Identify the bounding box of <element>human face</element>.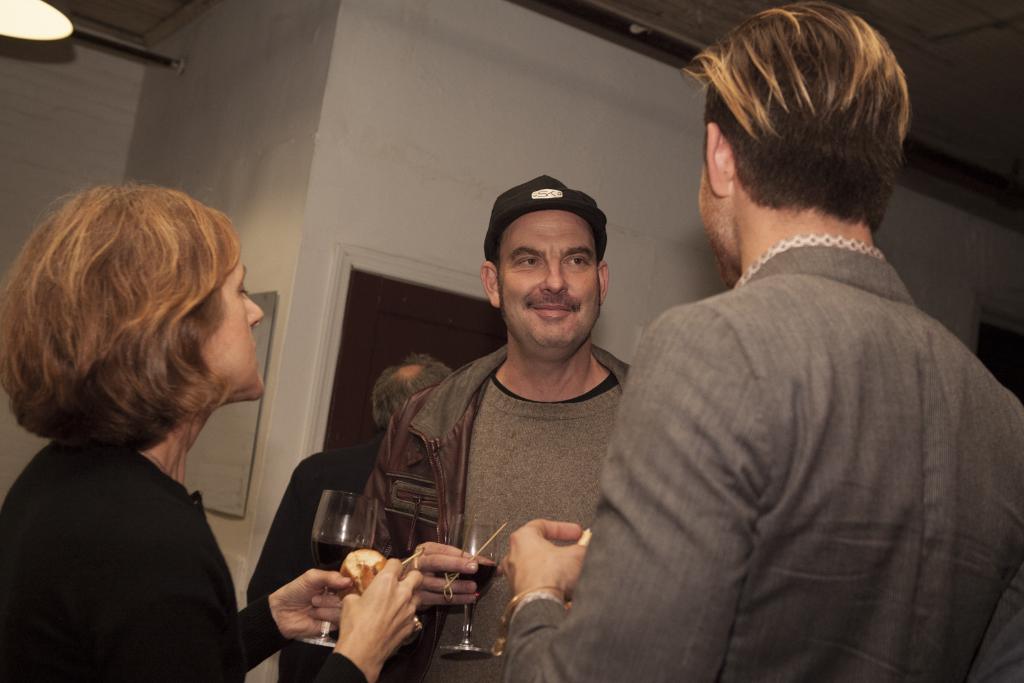
pyautogui.locateOnScreen(696, 168, 740, 286).
